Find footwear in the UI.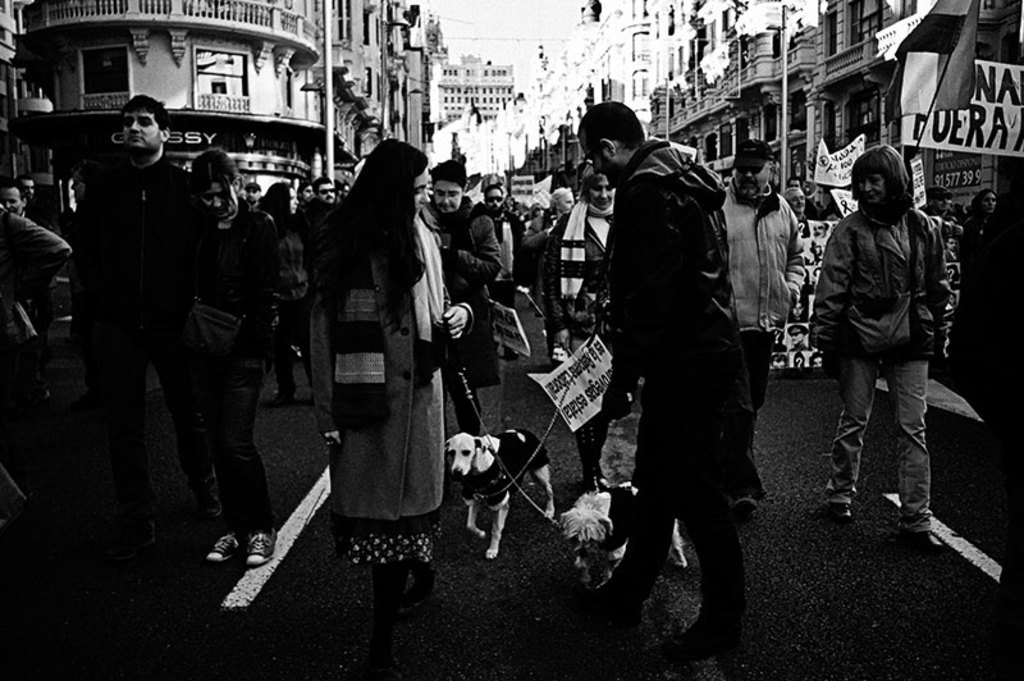
UI element at bbox=[244, 533, 275, 563].
